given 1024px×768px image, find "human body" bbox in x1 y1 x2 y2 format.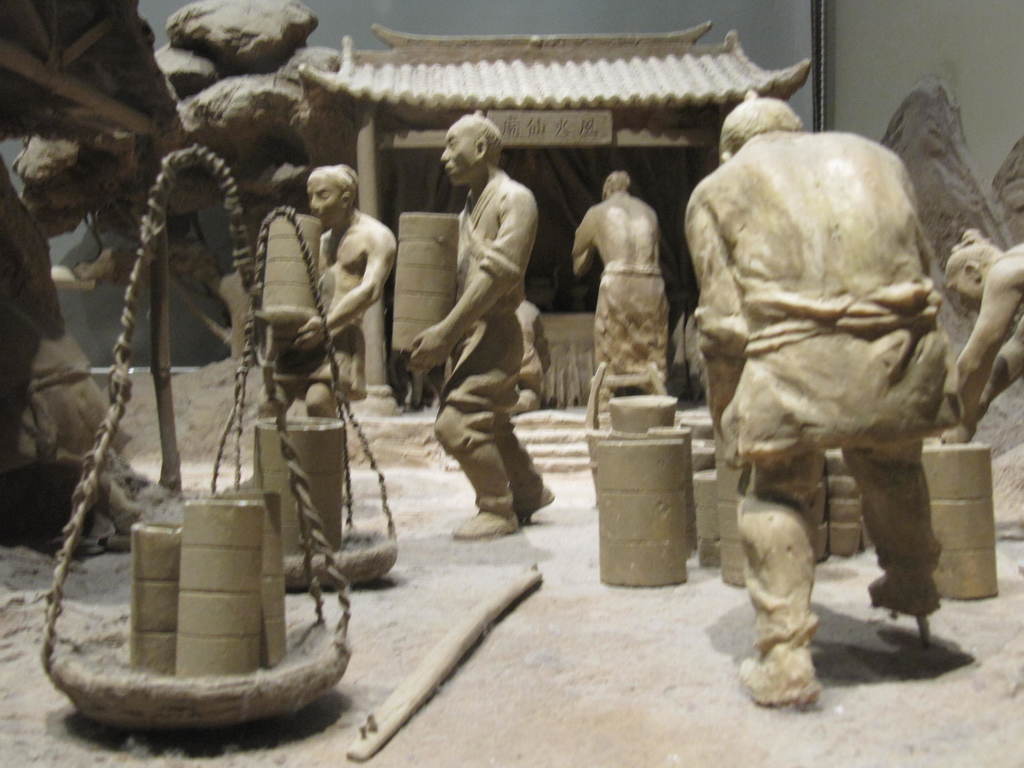
259 163 396 419.
